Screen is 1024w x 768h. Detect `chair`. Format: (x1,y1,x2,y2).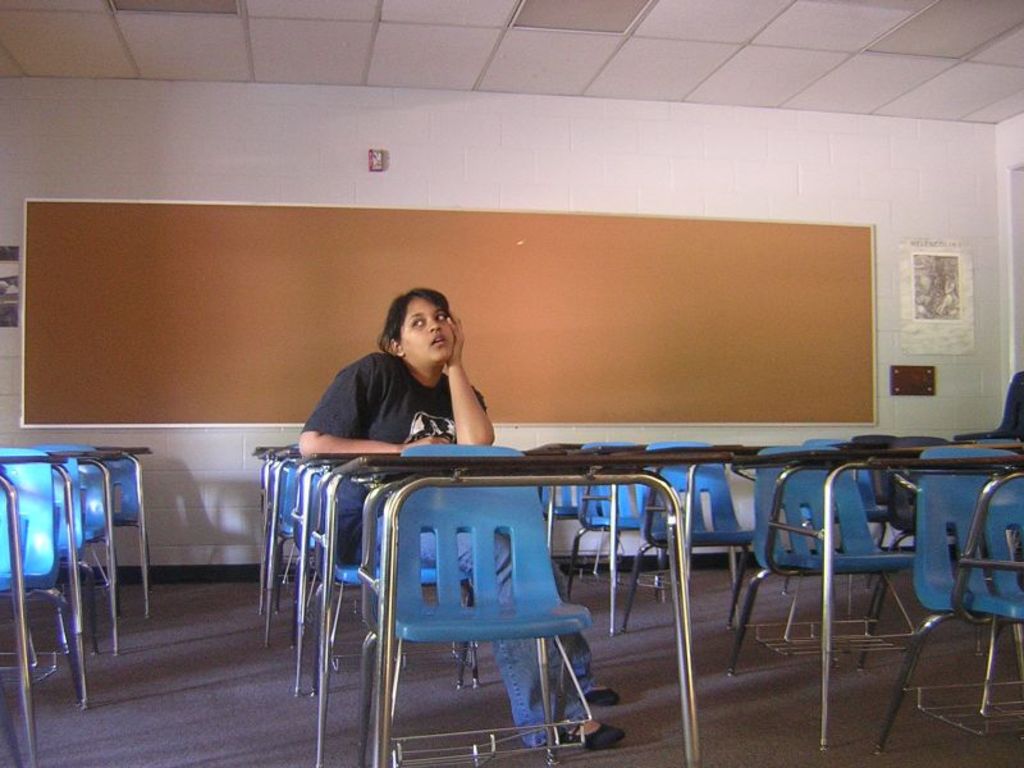
(570,442,667,608).
